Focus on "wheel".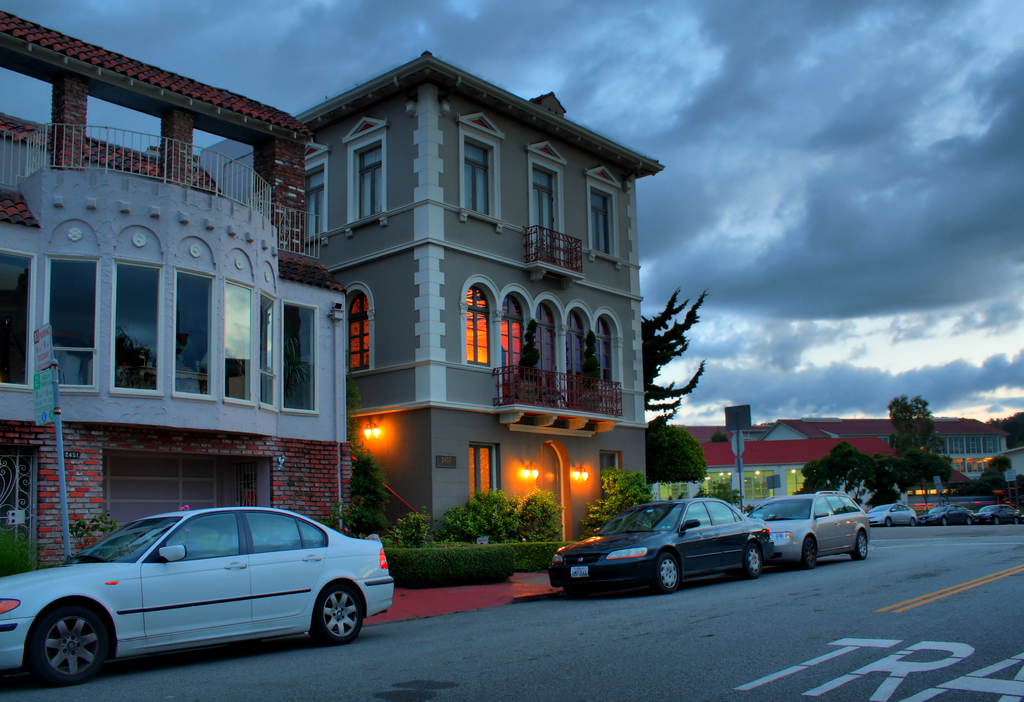
Focused at x1=909 y1=514 x2=919 y2=525.
